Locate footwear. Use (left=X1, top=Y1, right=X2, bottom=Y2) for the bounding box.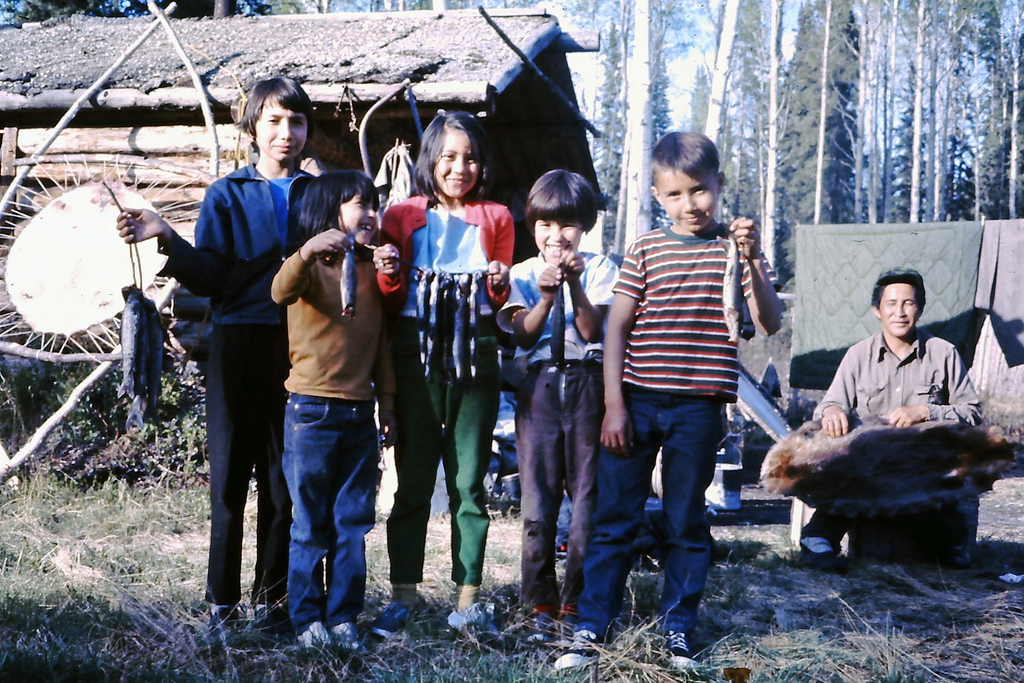
(left=328, top=620, right=360, bottom=652).
